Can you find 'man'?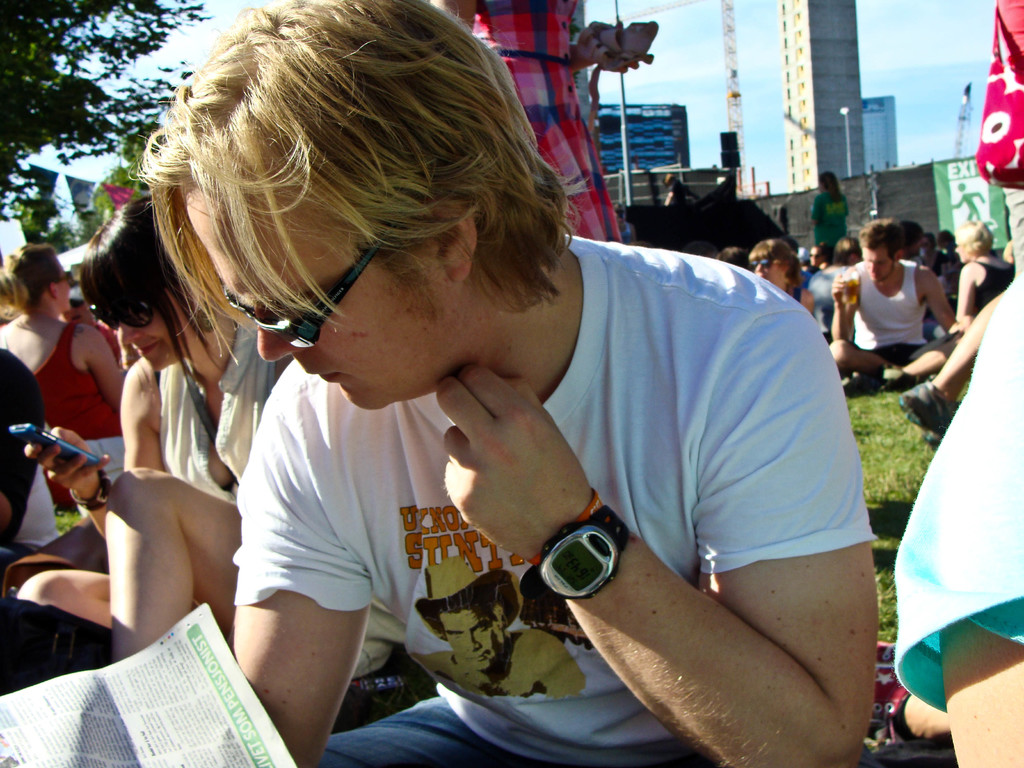
Yes, bounding box: left=402, top=557, right=588, bottom=701.
